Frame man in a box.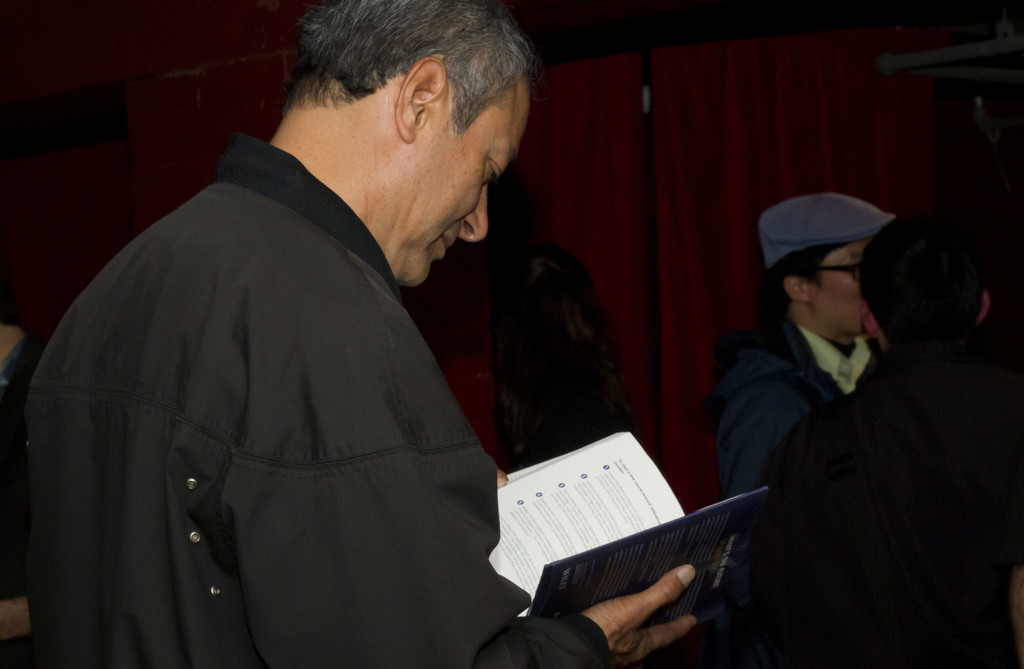
{"x1": 18, "y1": 0, "x2": 703, "y2": 668}.
